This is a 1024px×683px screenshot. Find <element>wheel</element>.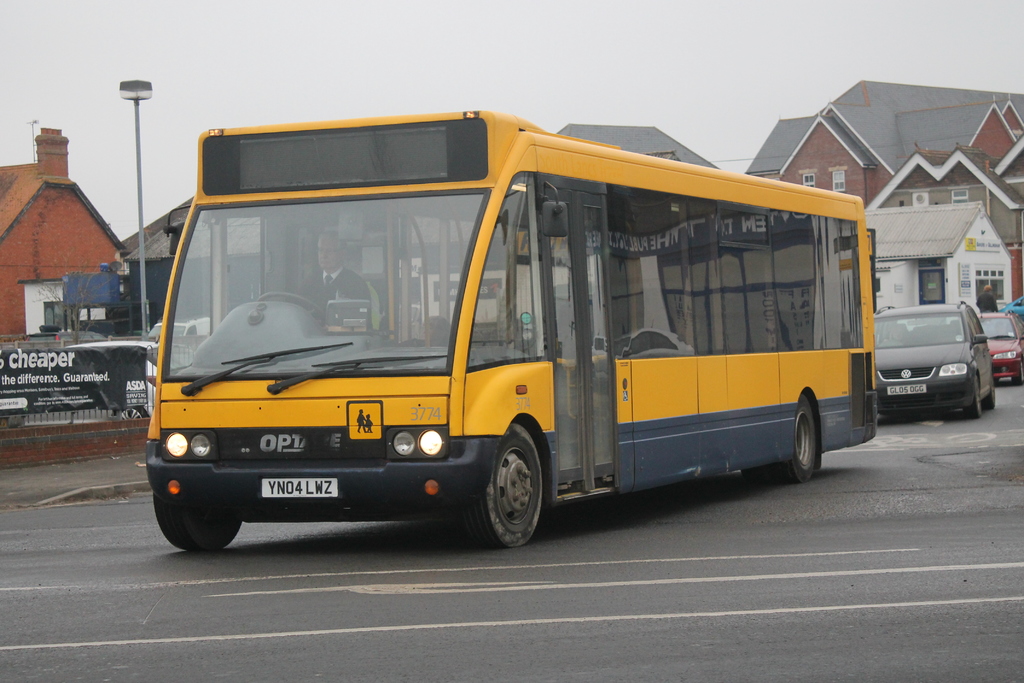
Bounding box: 987 384 1000 413.
